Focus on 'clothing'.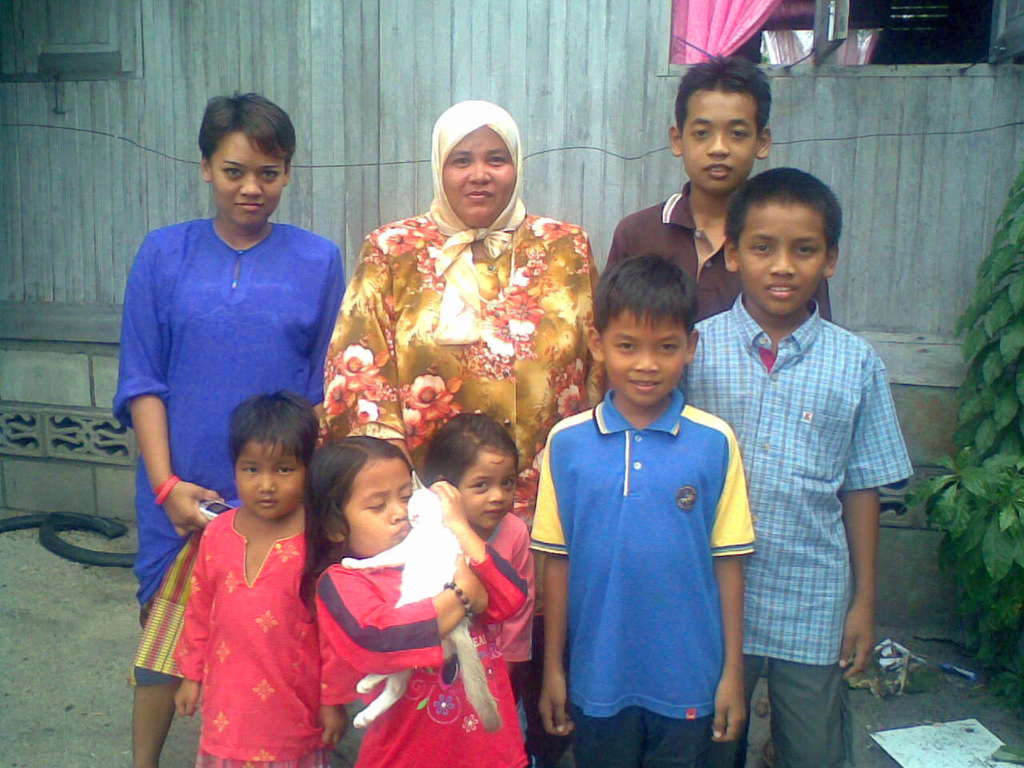
Focused at (left=322, top=558, right=534, bottom=767).
